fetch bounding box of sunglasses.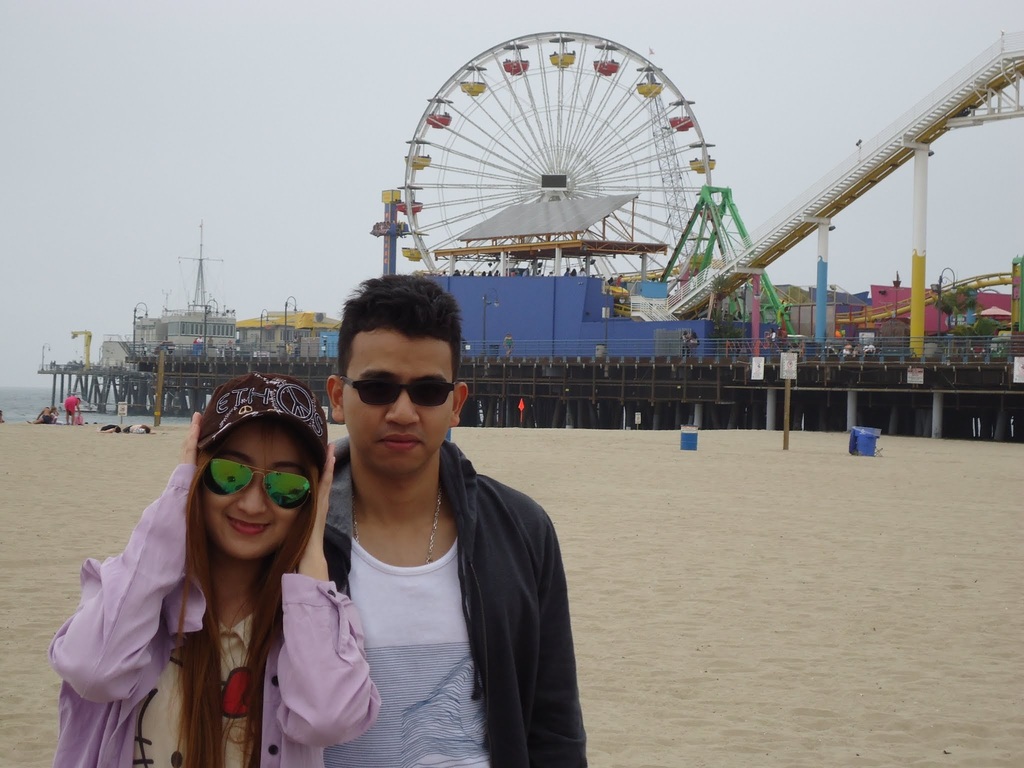
Bbox: (left=203, top=458, right=311, bottom=514).
